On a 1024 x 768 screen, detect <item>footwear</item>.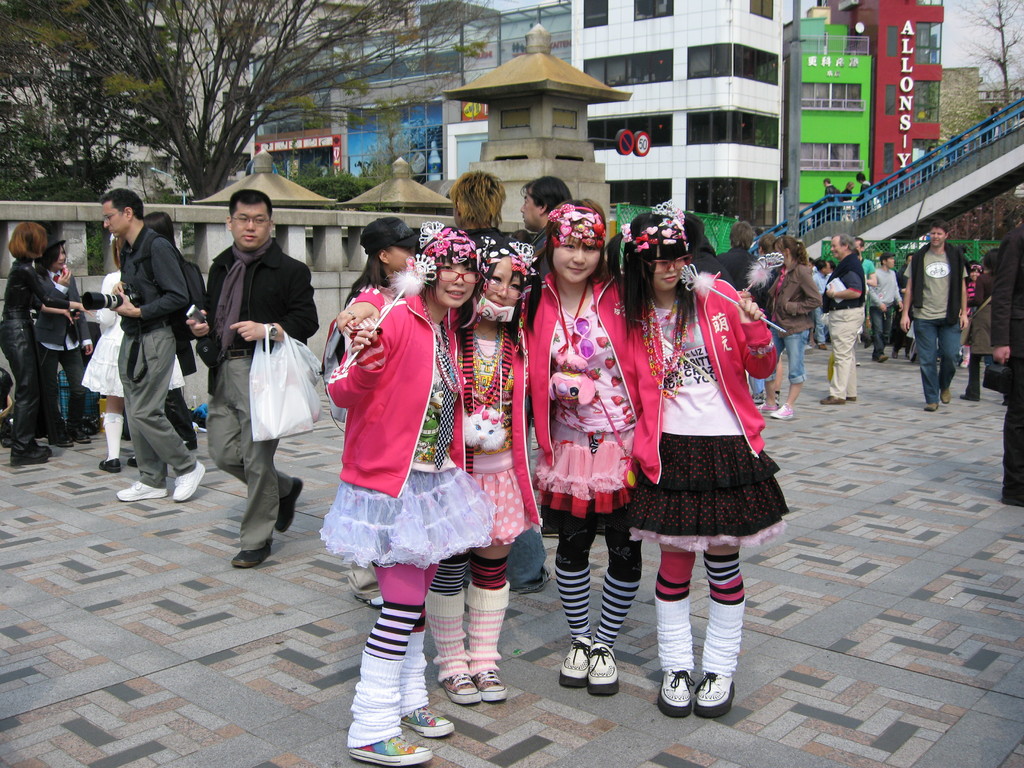
box=[129, 452, 138, 466].
